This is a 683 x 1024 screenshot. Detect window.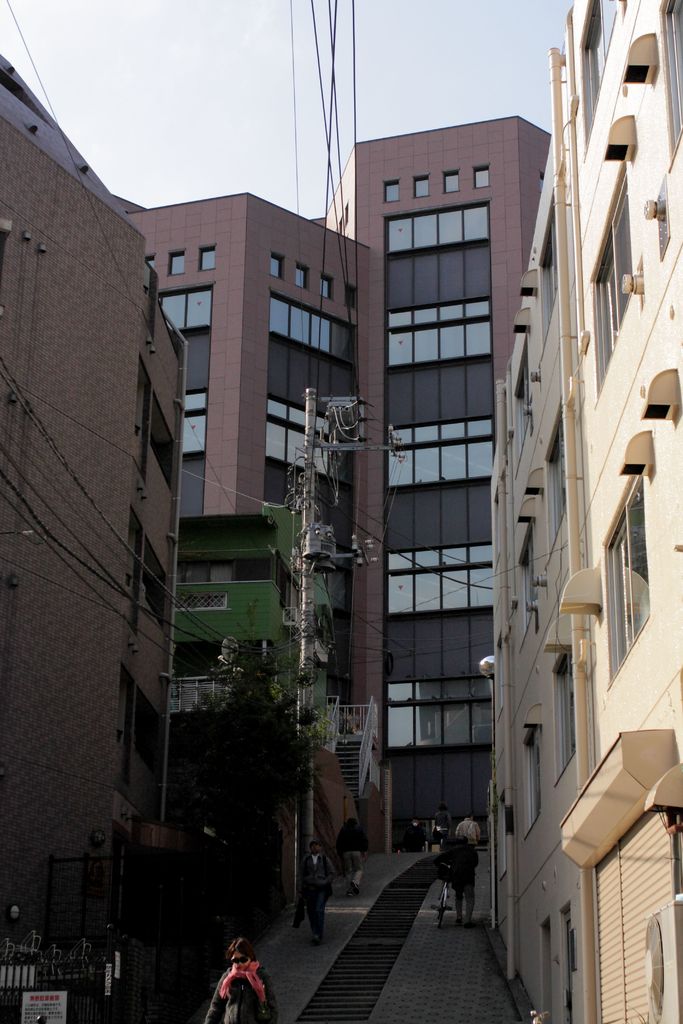
bbox(408, 173, 432, 200).
